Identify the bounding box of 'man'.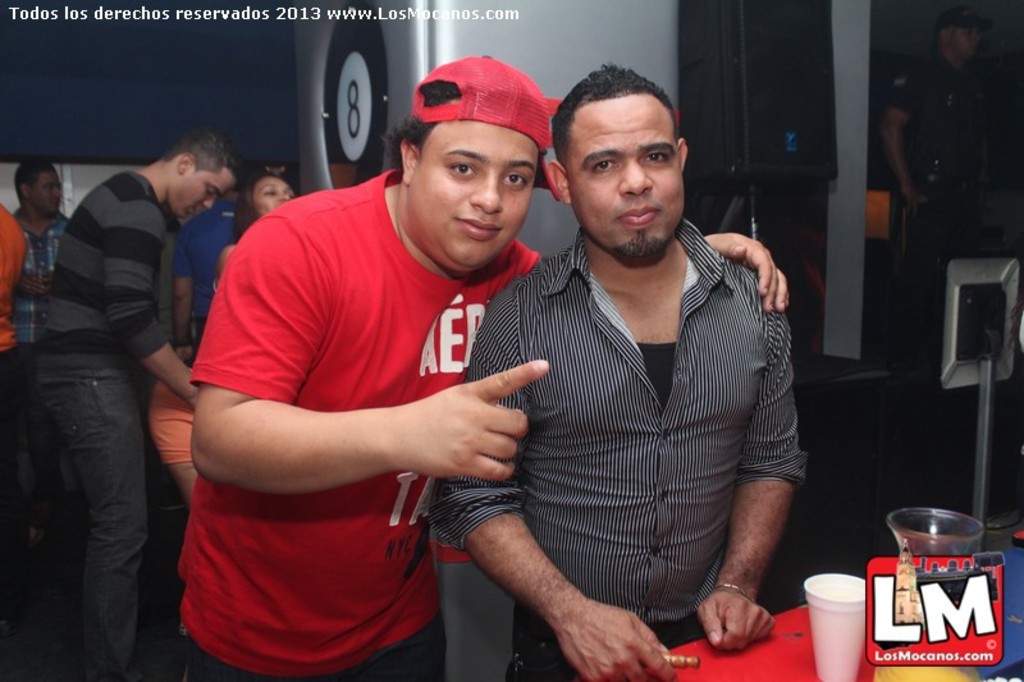
bbox=[884, 5, 997, 360].
